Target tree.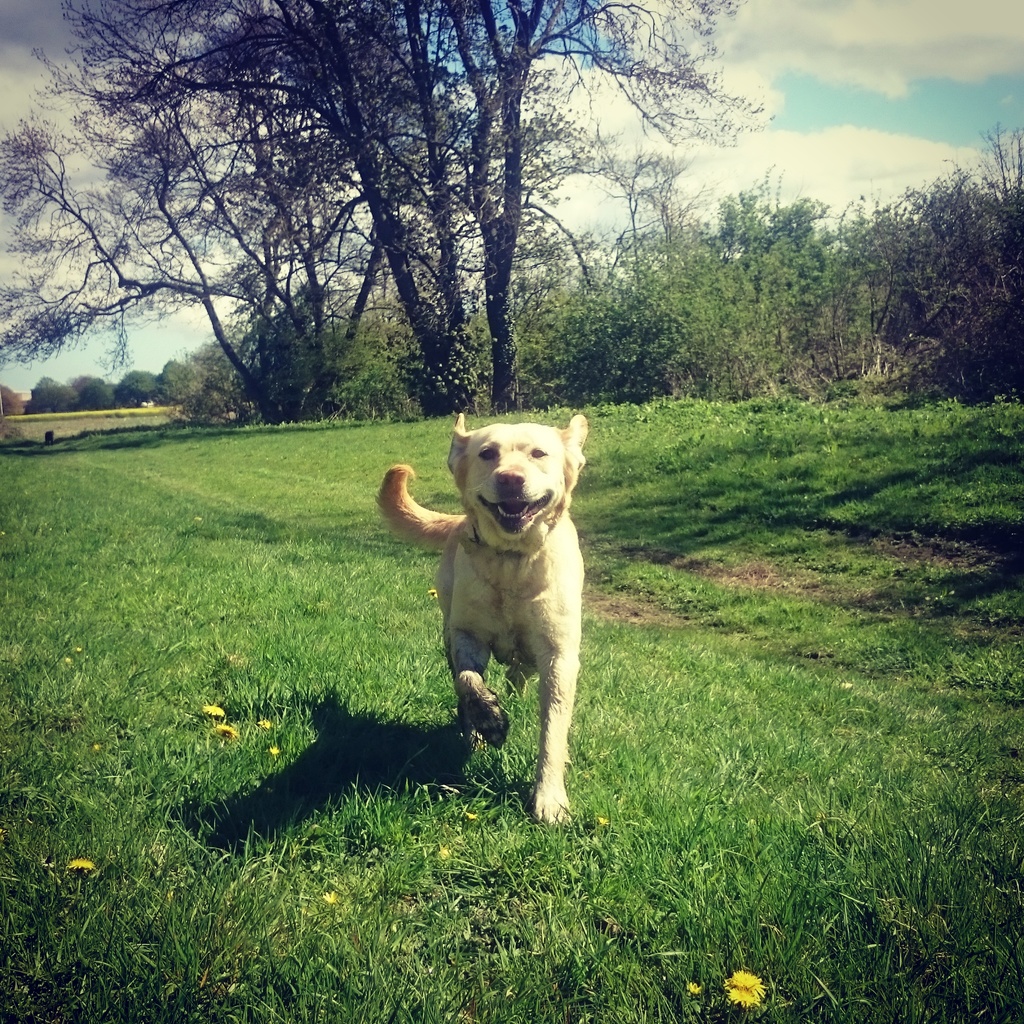
Target region: box=[777, 125, 1023, 412].
